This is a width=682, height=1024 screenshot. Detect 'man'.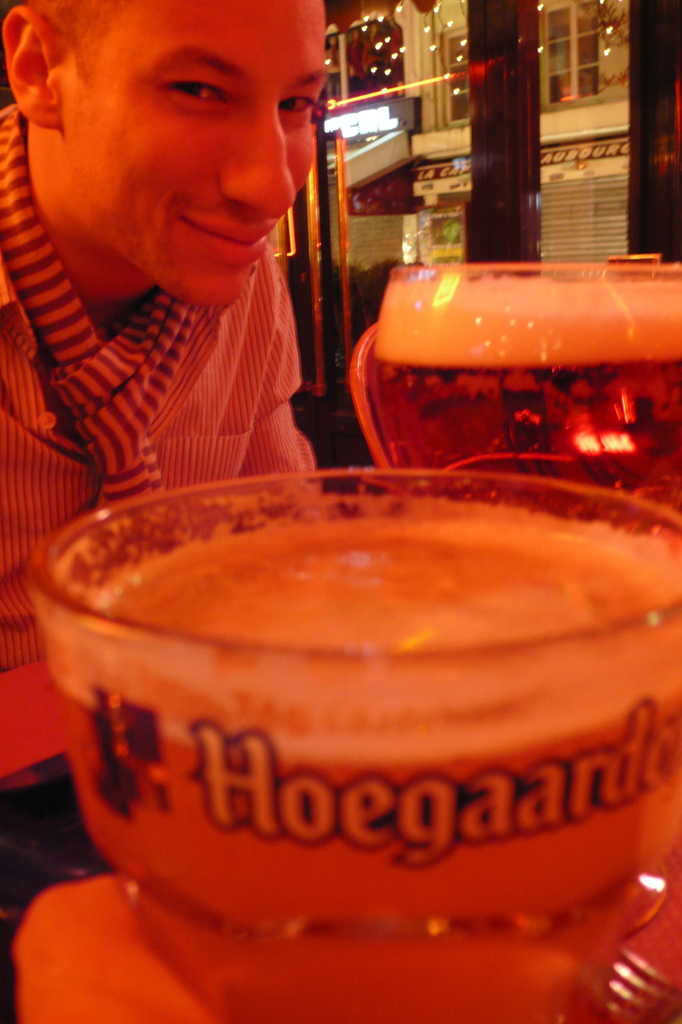
region(0, 0, 327, 785).
